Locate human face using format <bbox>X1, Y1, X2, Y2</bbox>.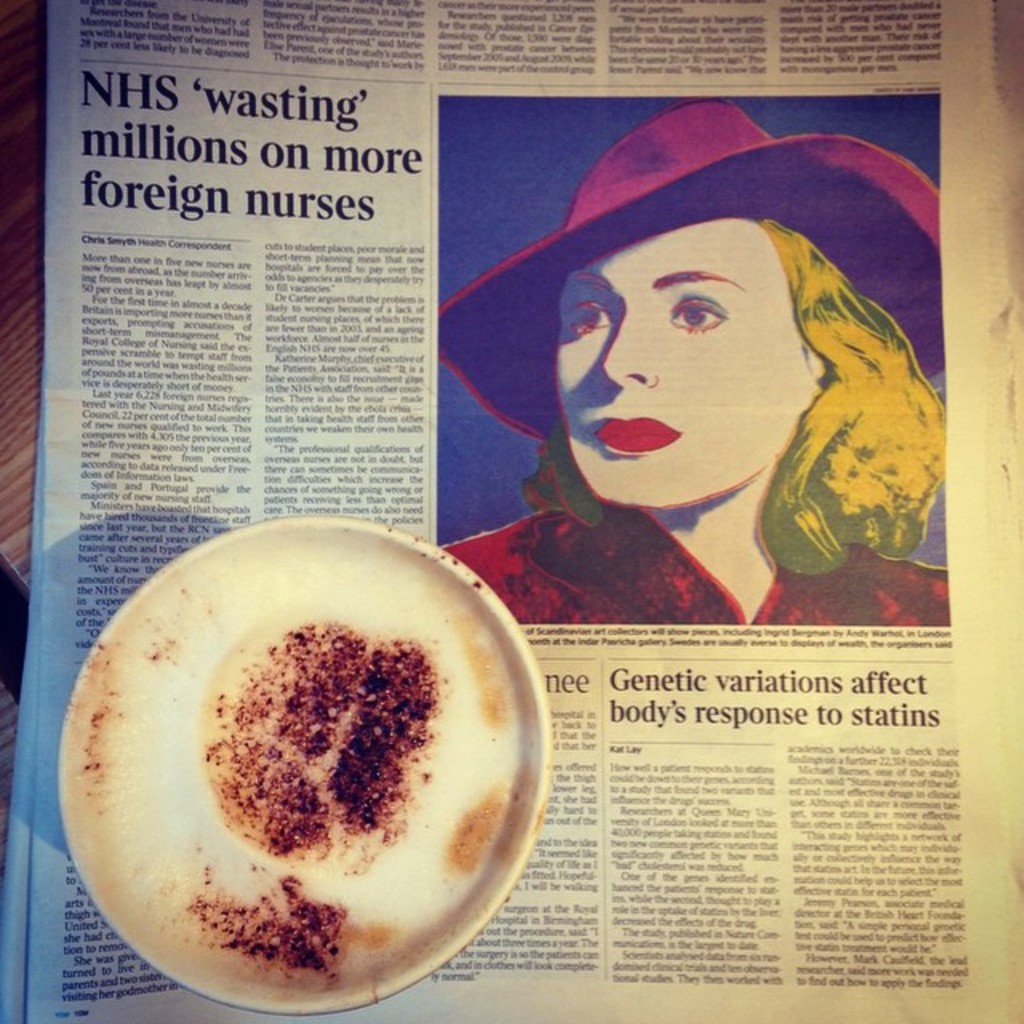
<bbox>552, 222, 826, 517</bbox>.
